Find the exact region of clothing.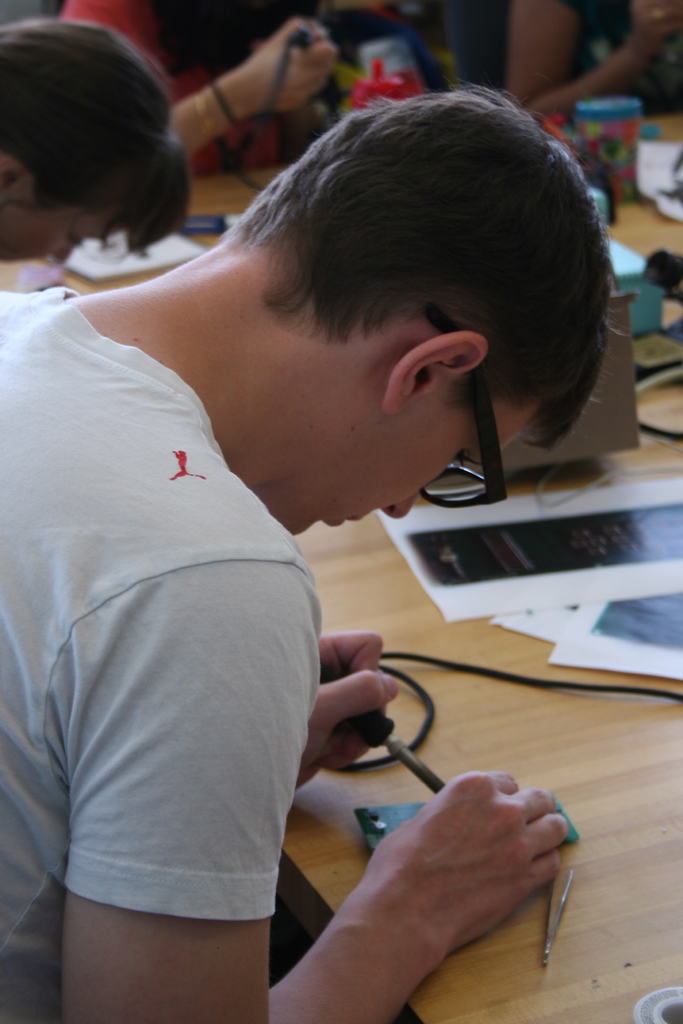
Exact region: [563,1,678,108].
